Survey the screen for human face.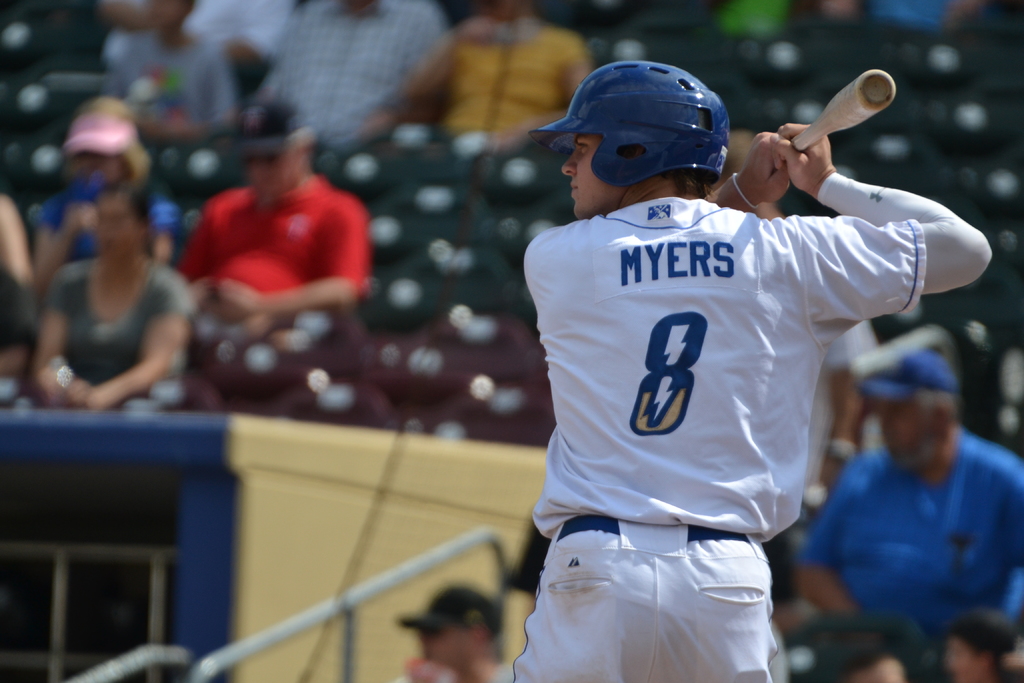
Survey found: box(64, 152, 130, 187).
